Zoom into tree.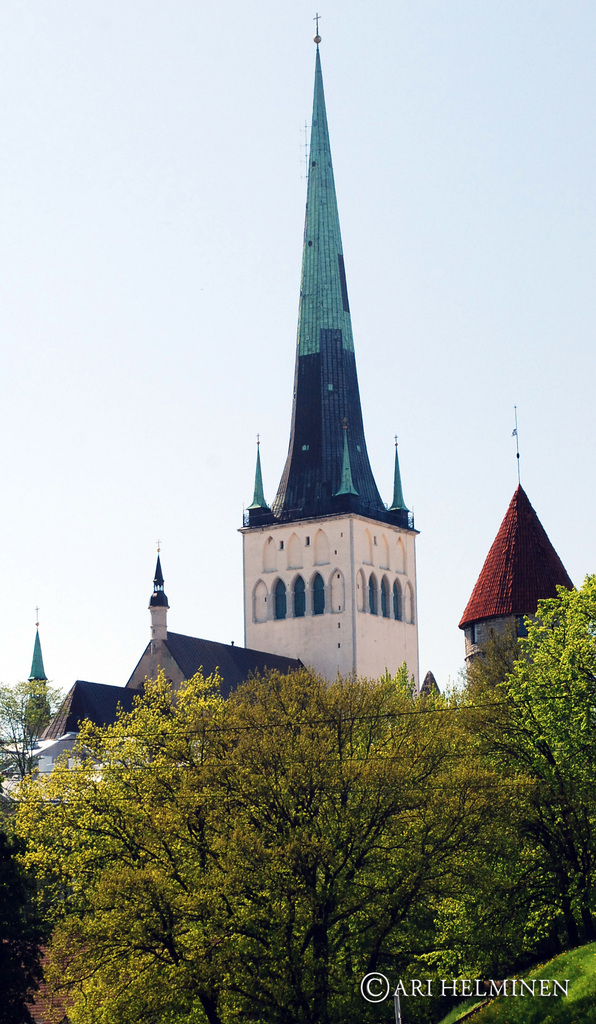
Zoom target: (left=0, top=681, right=67, bottom=777).
